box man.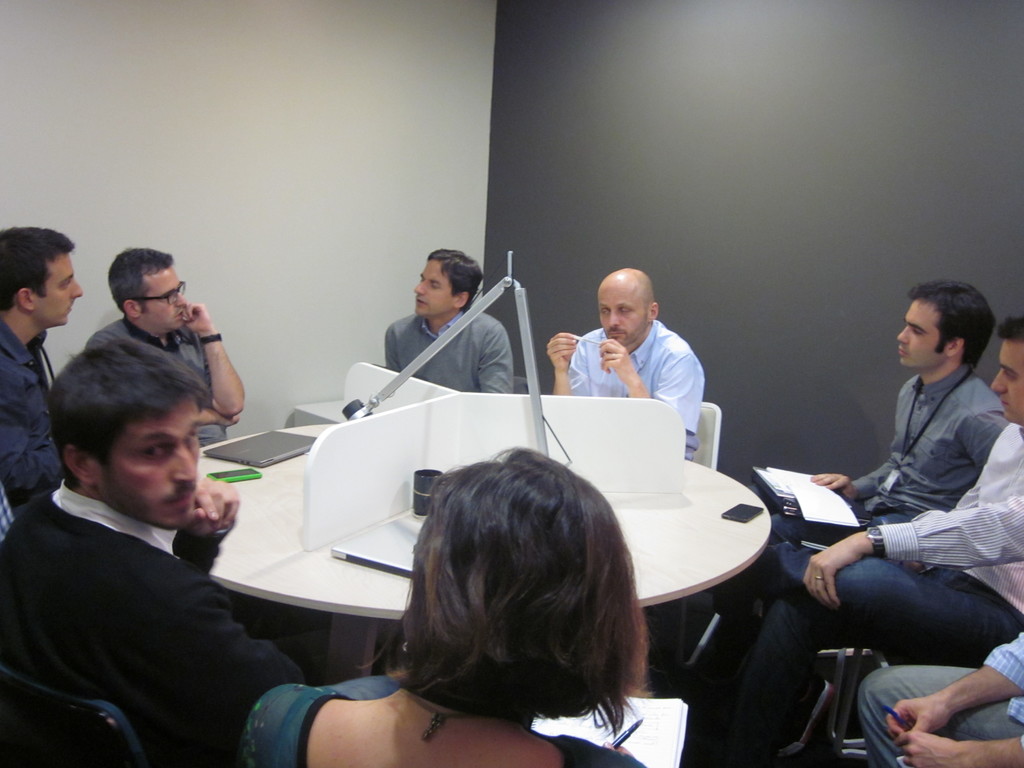
0/320/313/756.
